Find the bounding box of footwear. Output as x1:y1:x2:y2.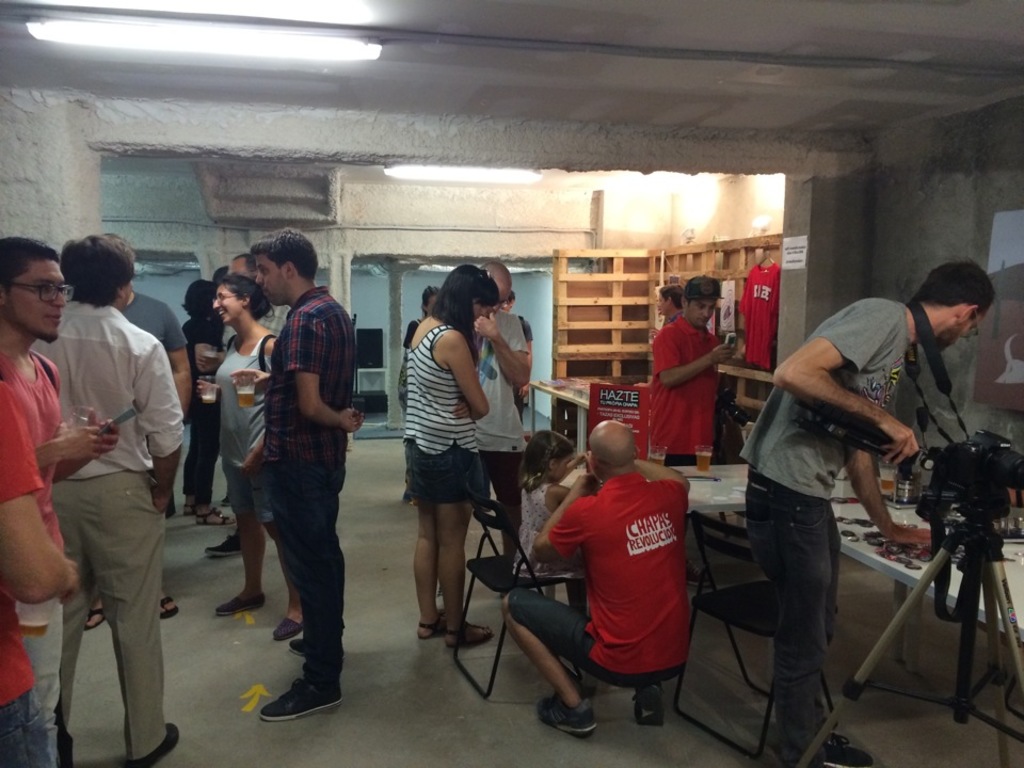
247:661:332:737.
